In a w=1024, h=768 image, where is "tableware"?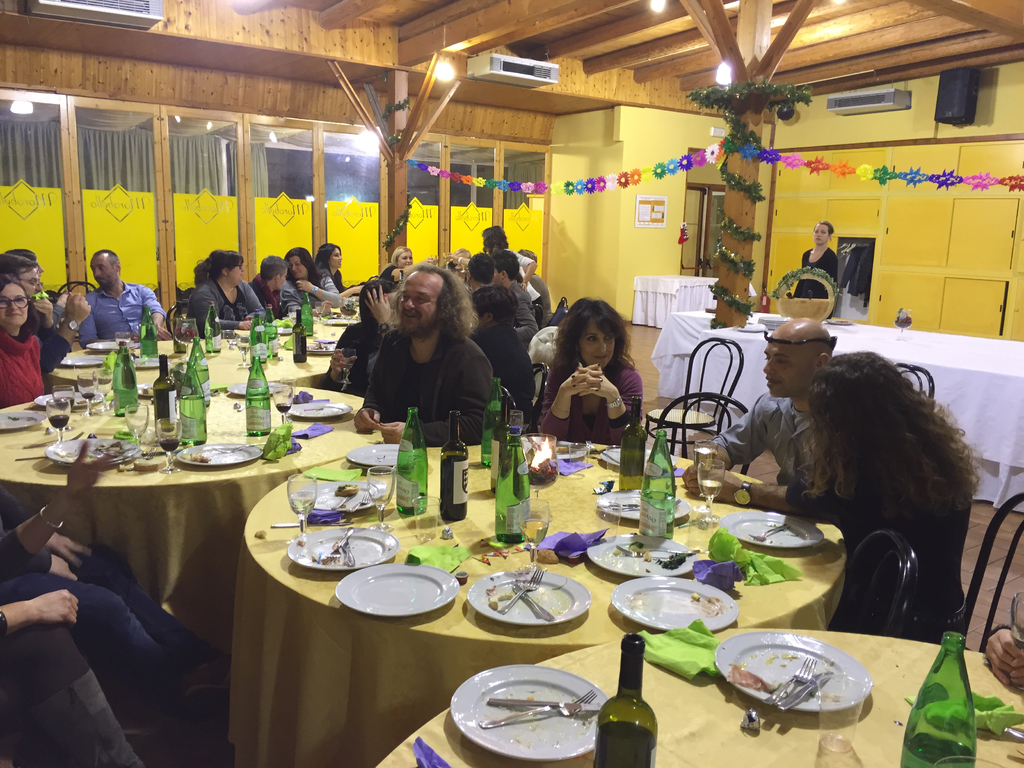
[485,682,598,713].
